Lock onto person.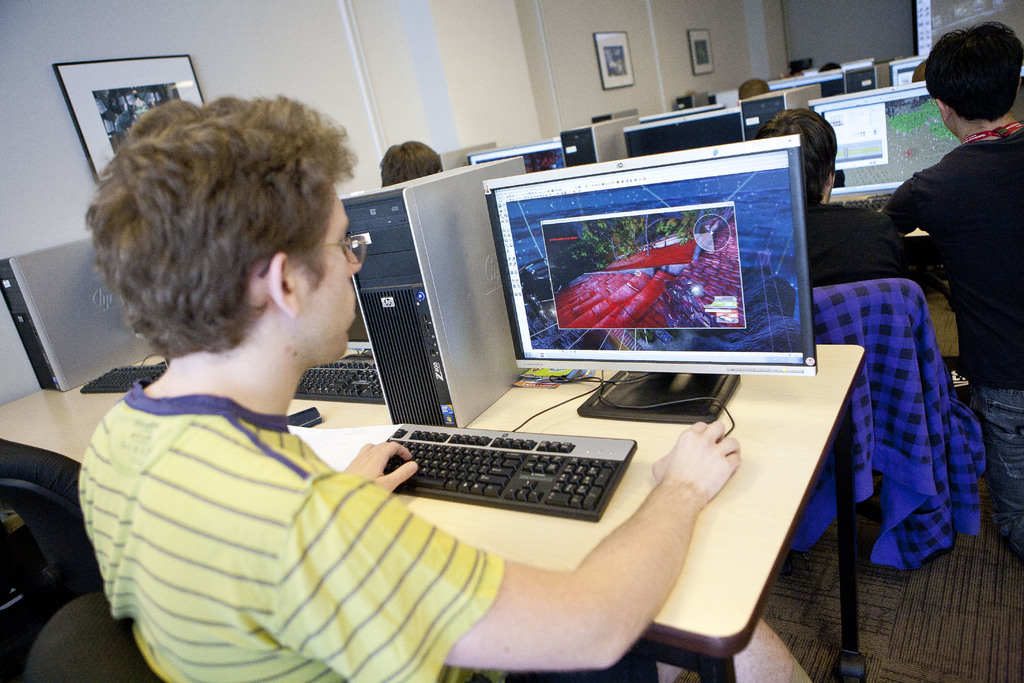
Locked: rect(381, 142, 442, 195).
